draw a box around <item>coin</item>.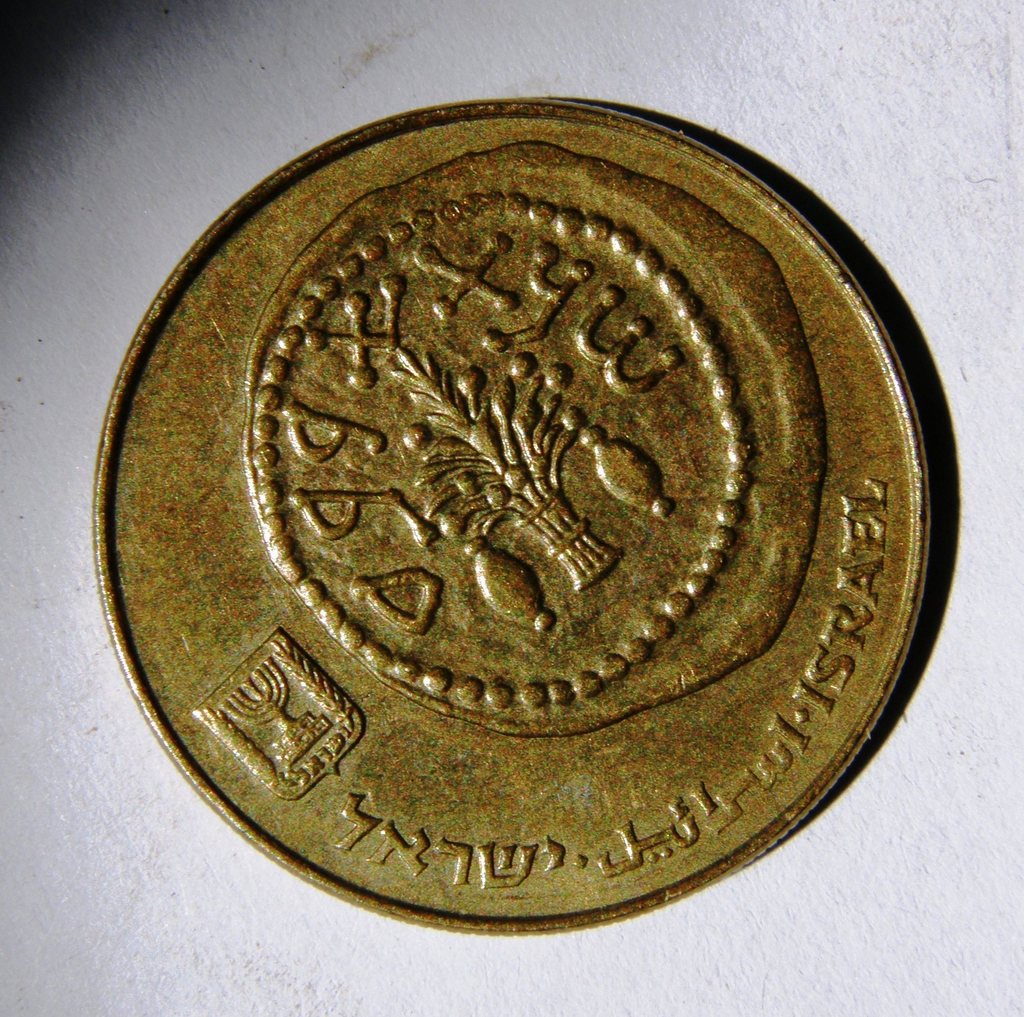
[x1=93, y1=100, x2=933, y2=938].
